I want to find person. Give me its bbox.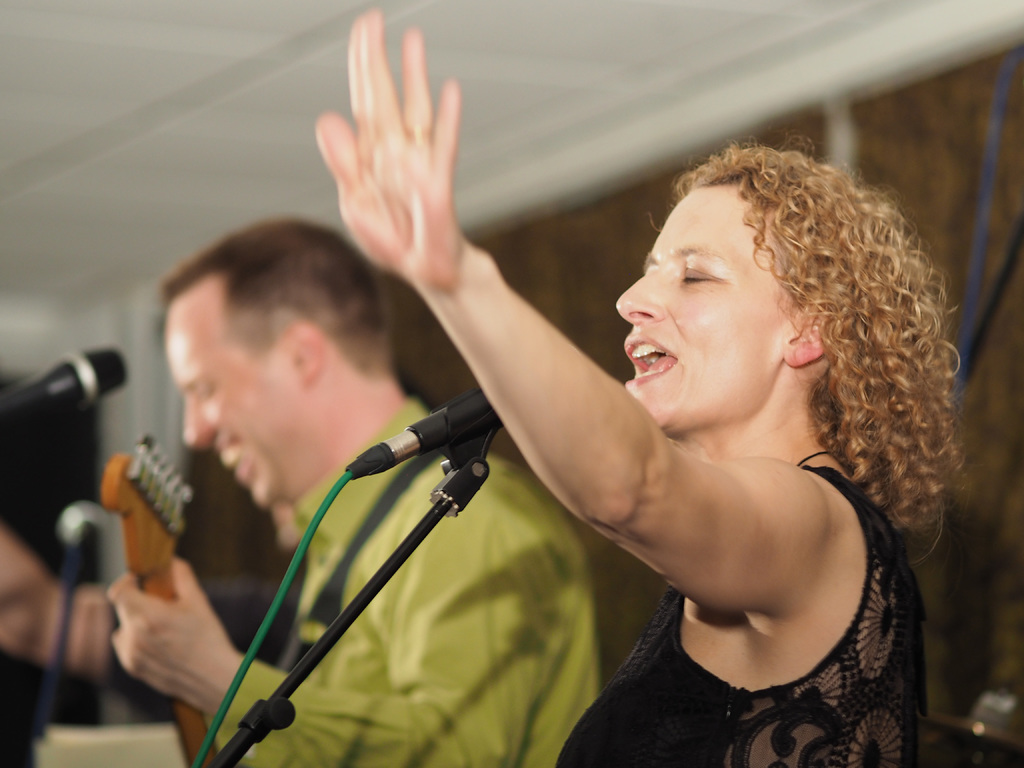
107,220,598,767.
